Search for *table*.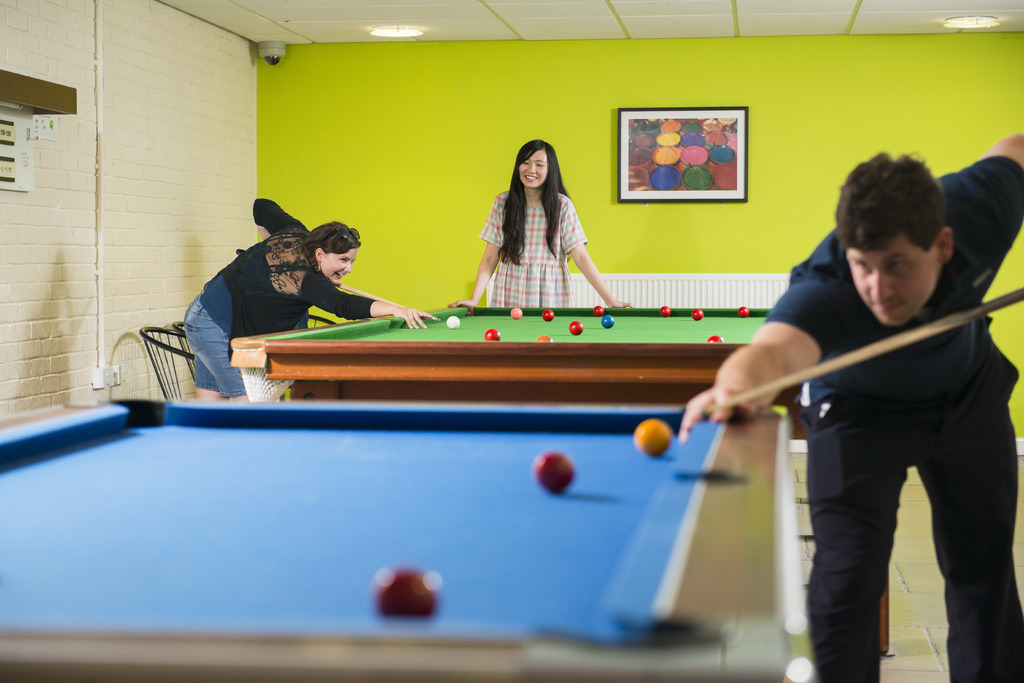
Found at (229, 305, 805, 422).
